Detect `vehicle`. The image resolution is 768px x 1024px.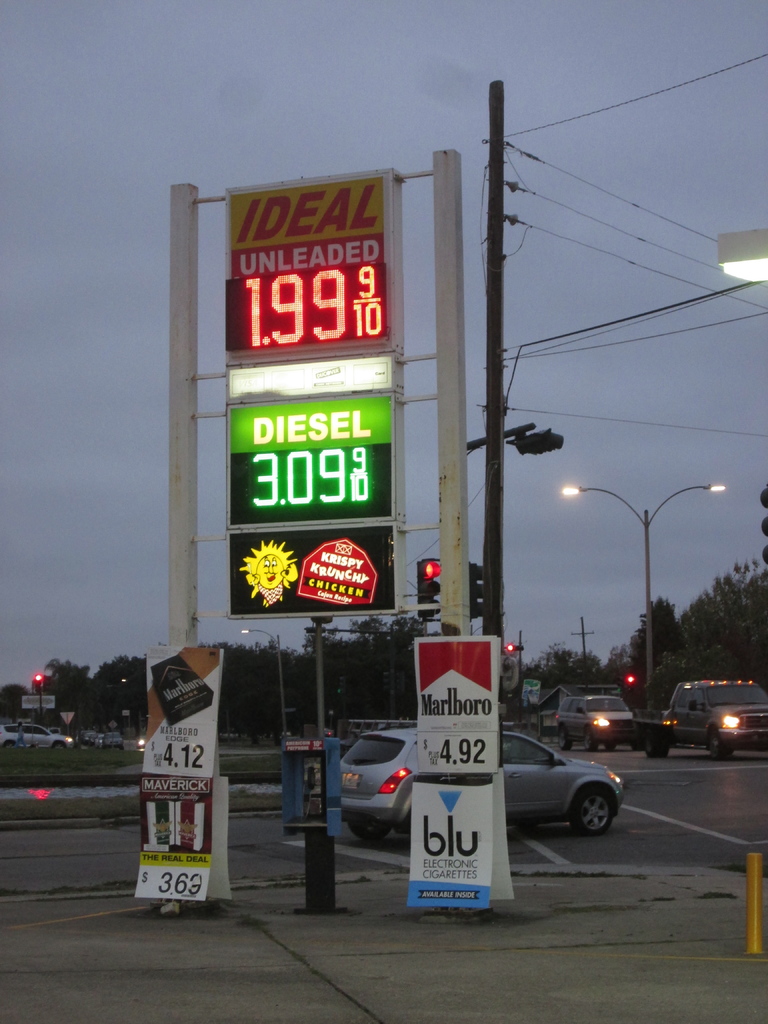
rect(639, 676, 767, 760).
